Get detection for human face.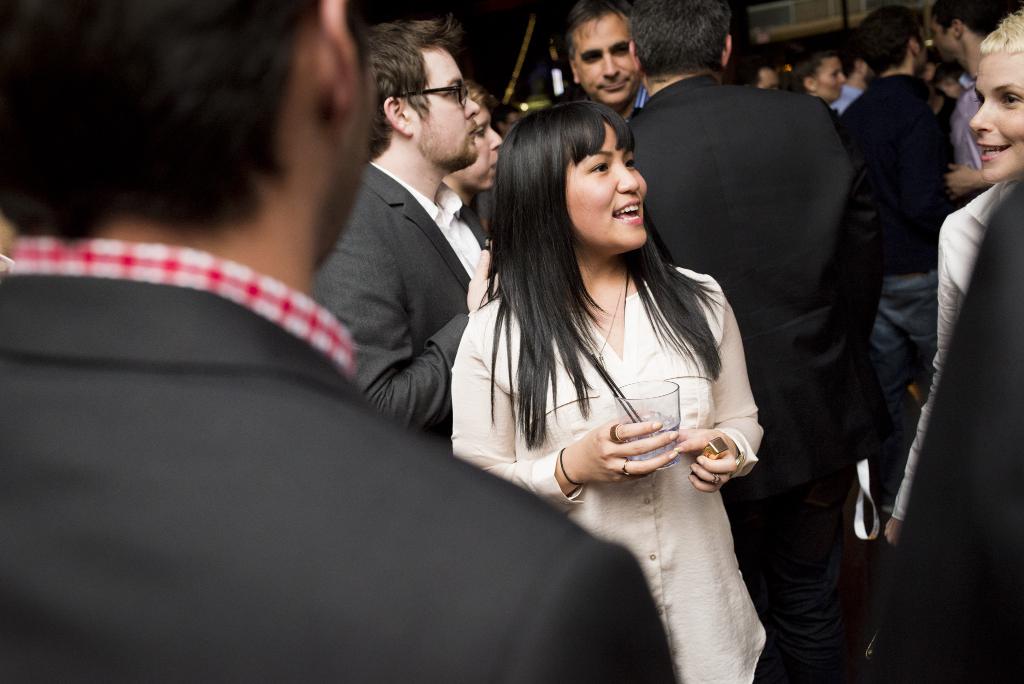
Detection: [left=968, top=49, right=1023, bottom=183].
